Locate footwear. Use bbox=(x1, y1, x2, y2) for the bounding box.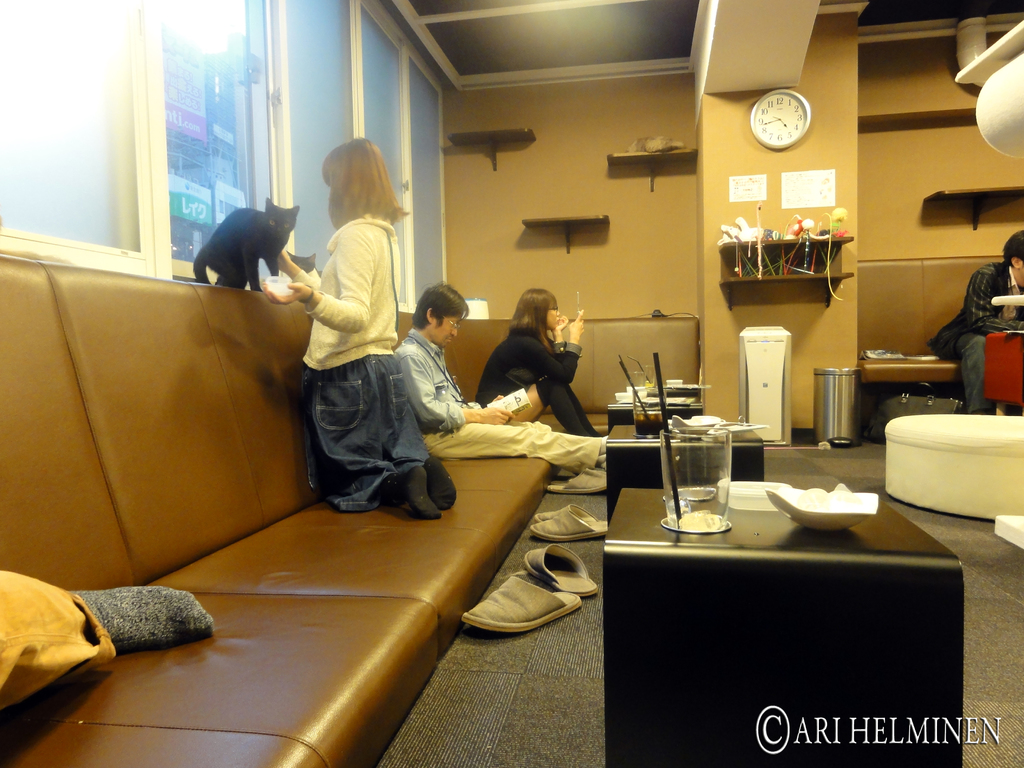
bbox=(536, 500, 612, 518).
